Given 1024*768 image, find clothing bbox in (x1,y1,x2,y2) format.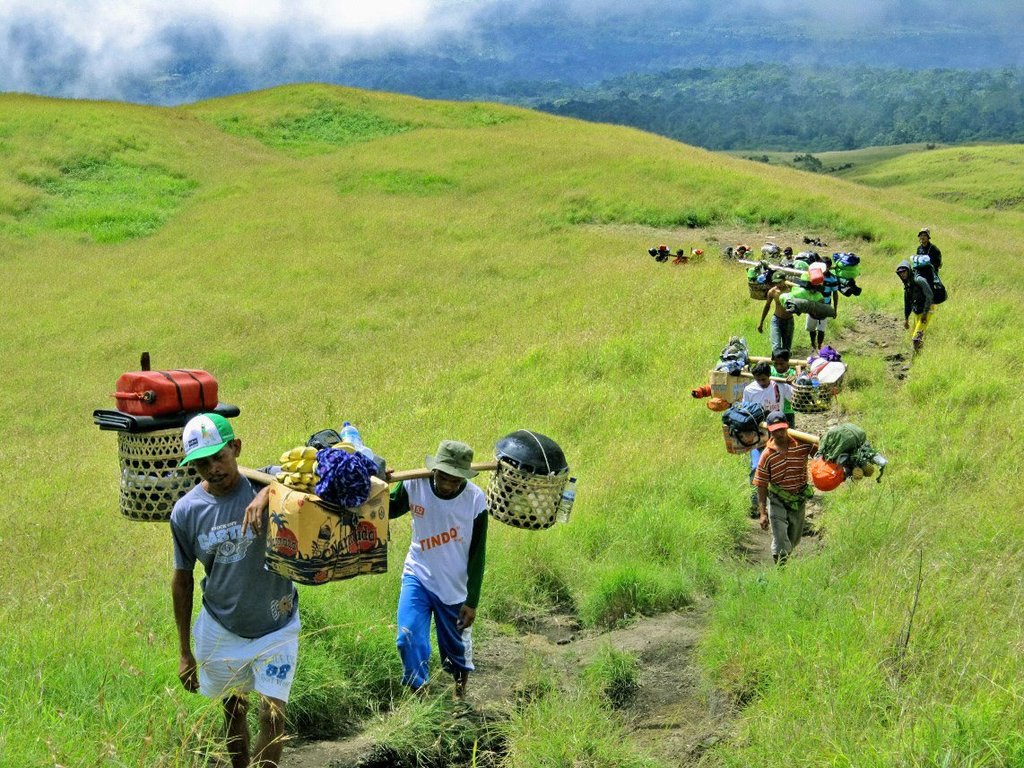
(164,457,291,703).
